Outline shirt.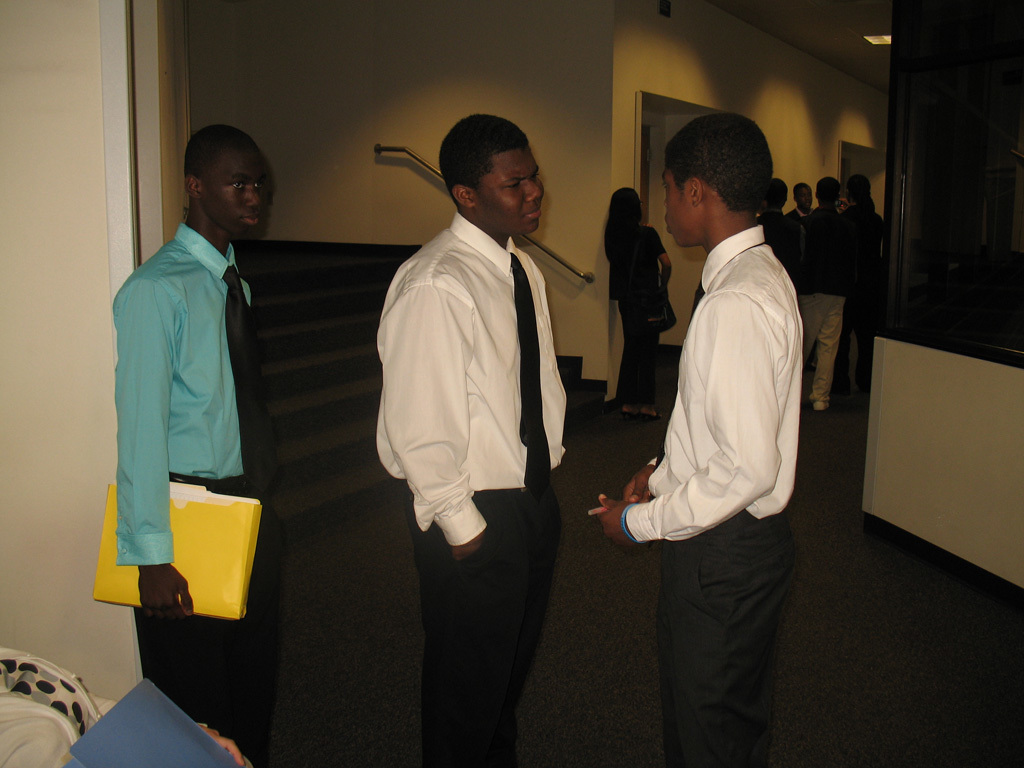
Outline: detection(634, 177, 817, 543).
